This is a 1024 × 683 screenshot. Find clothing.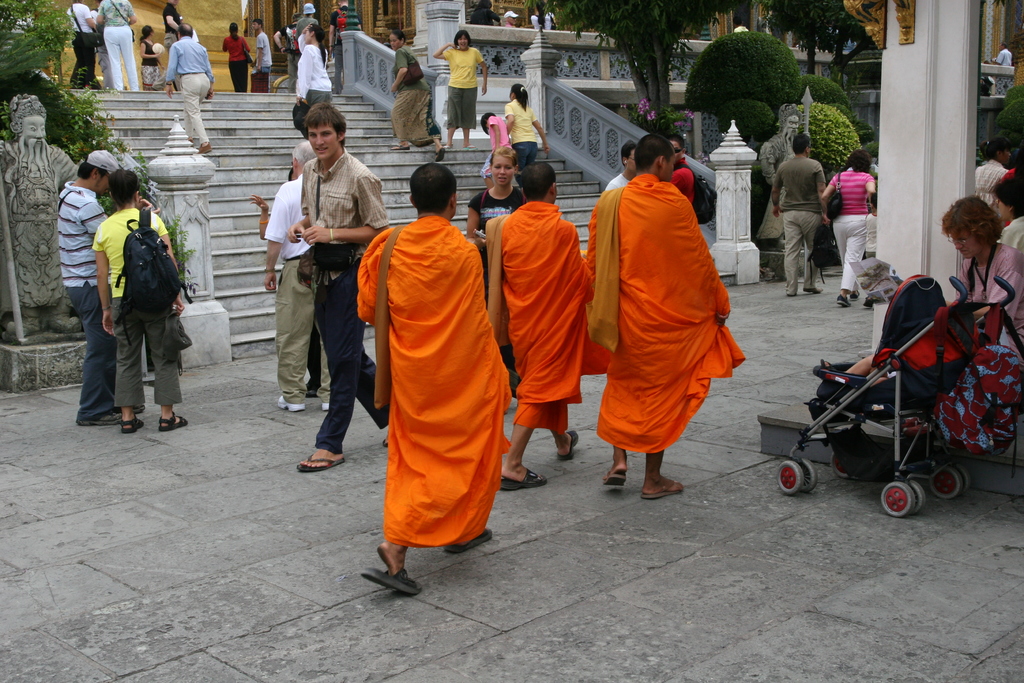
Bounding box: region(826, 168, 881, 288).
